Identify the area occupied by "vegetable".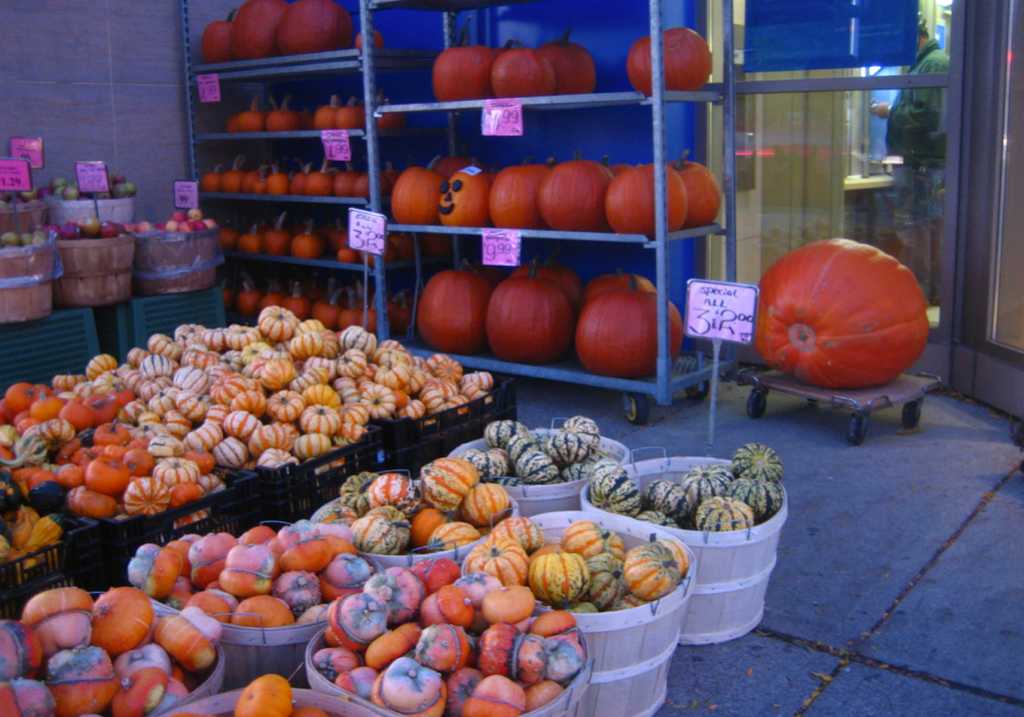
Area: {"x1": 238, "y1": 524, "x2": 278, "y2": 549}.
